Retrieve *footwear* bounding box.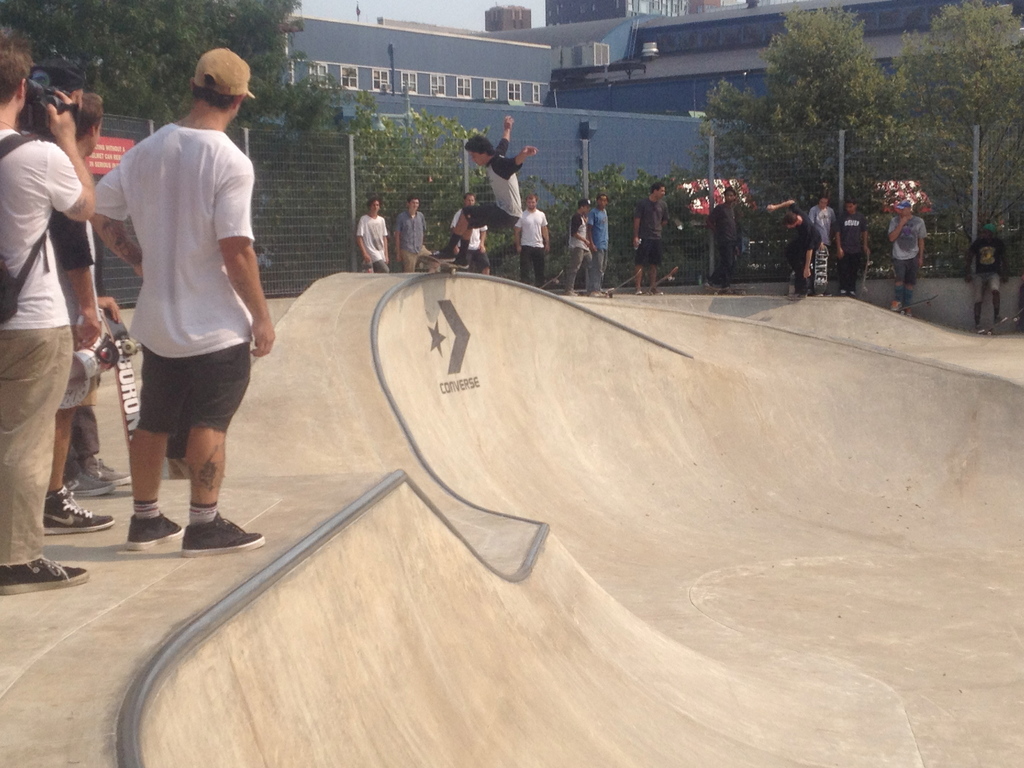
Bounding box: 44,484,113,536.
